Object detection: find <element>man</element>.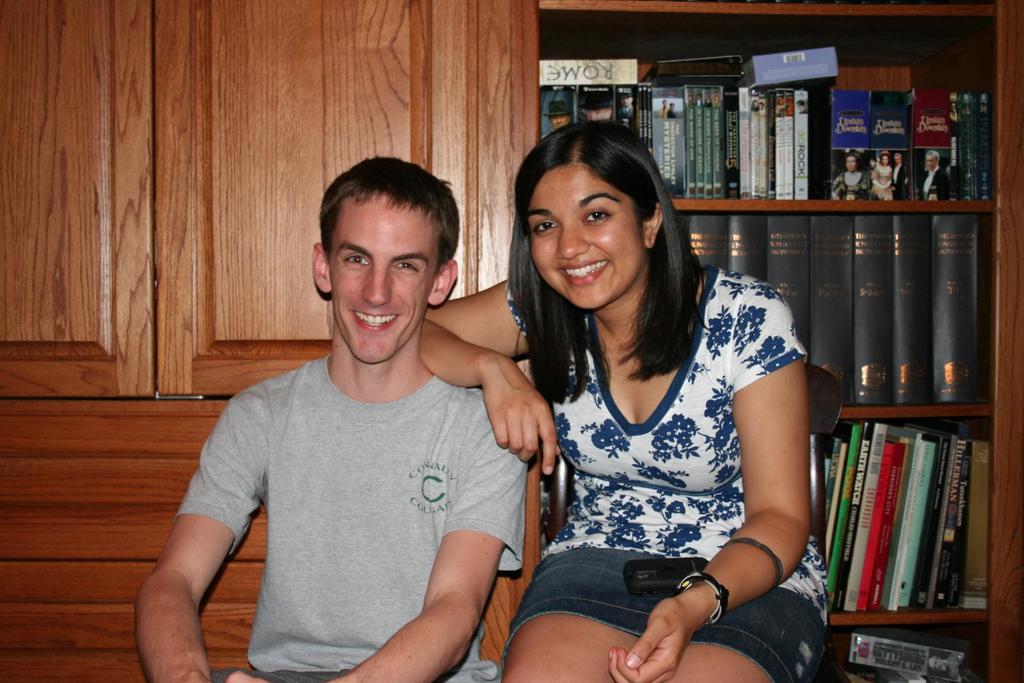
<region>142, 149, 564, 677</region>.
